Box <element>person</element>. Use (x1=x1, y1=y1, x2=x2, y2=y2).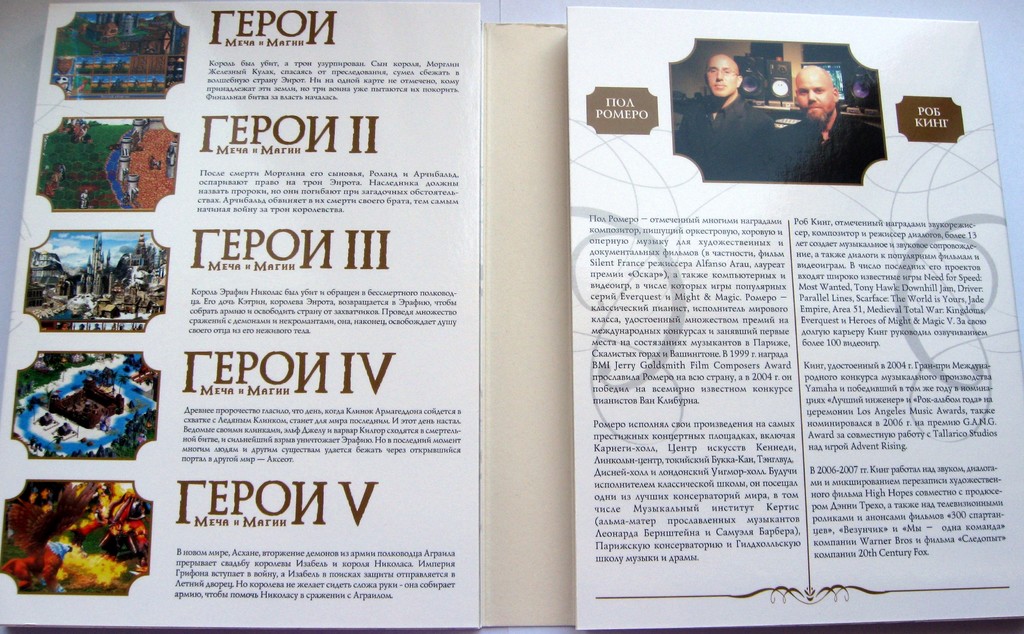
(x1=20, y1=496, x2=54, y2=564).
